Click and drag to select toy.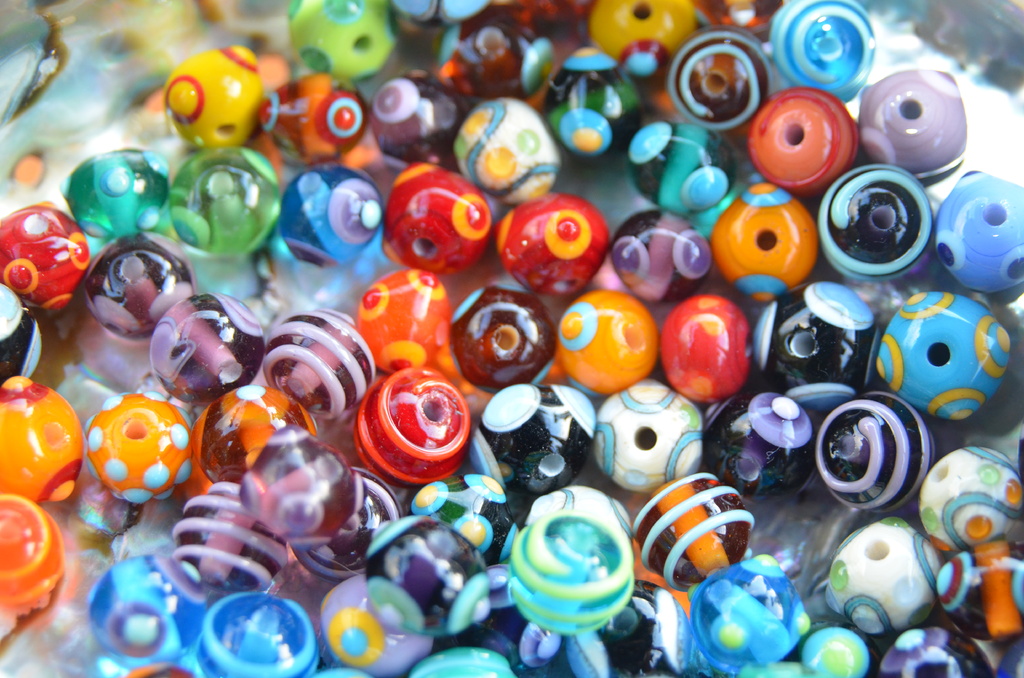
Selection: pyautogui.locateOnScreen(635, 117, 742, 220).
